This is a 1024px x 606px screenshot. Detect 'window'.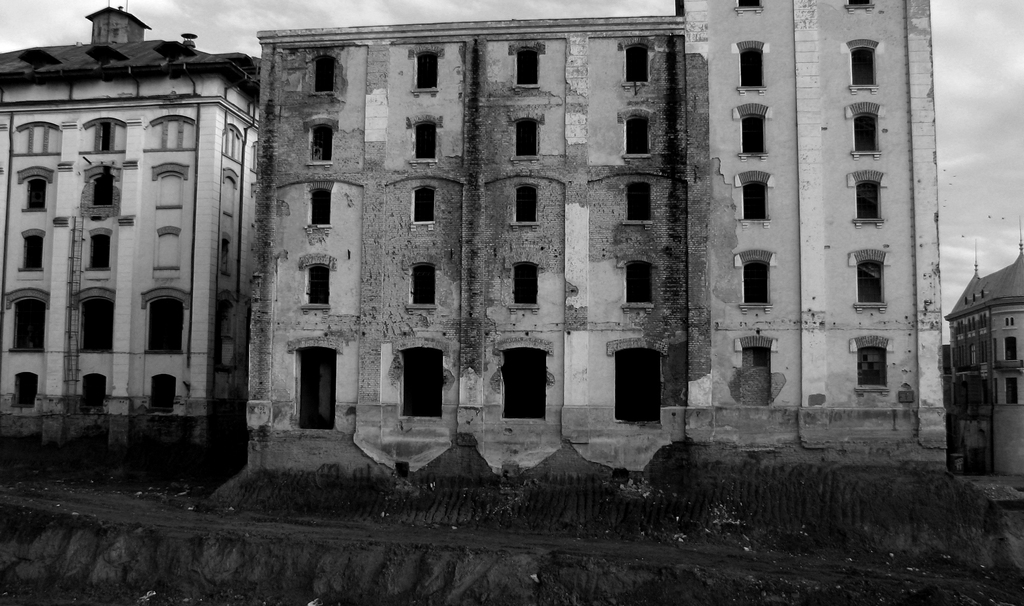
select_region(148, 297, 180, 351).
